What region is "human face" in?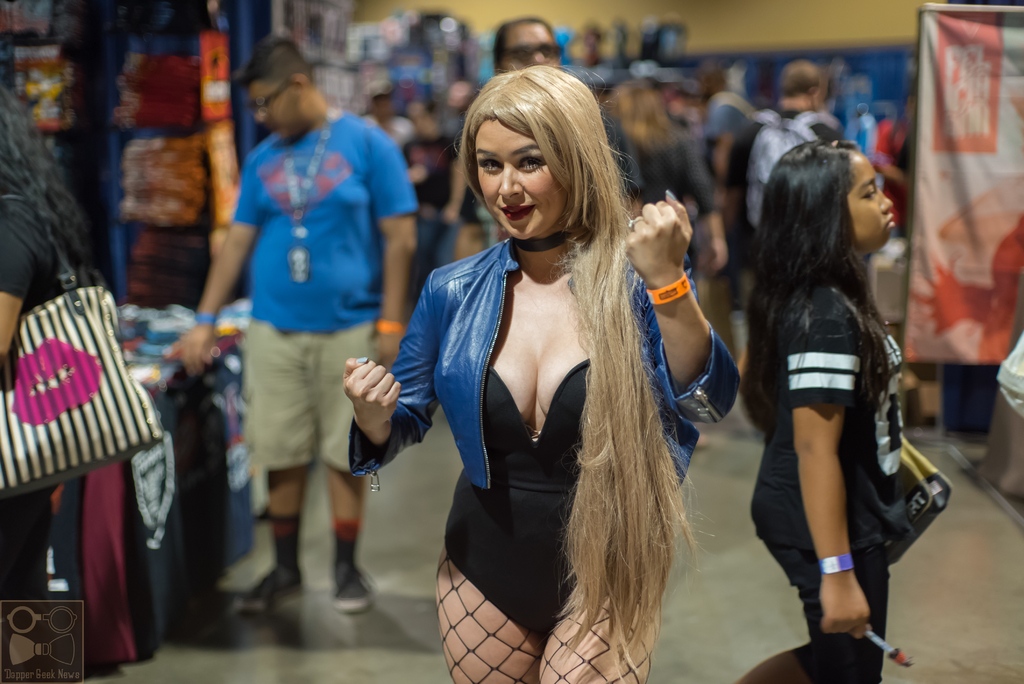
BBox(258, 79, 306, 142).
